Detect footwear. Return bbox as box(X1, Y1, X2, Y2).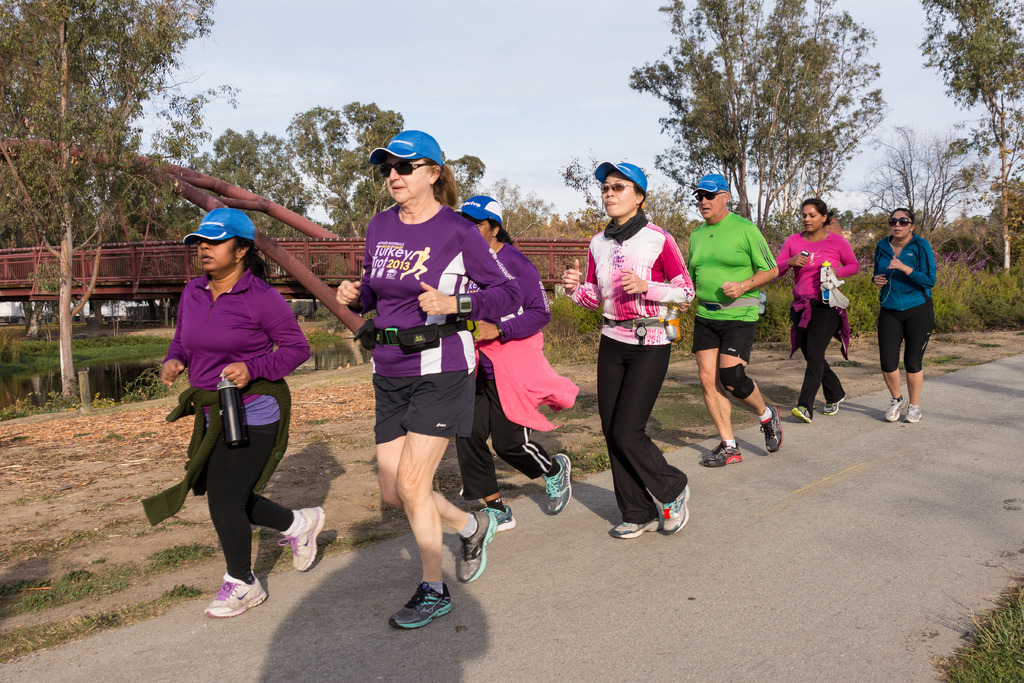
box(906, 402, 924, 422).
